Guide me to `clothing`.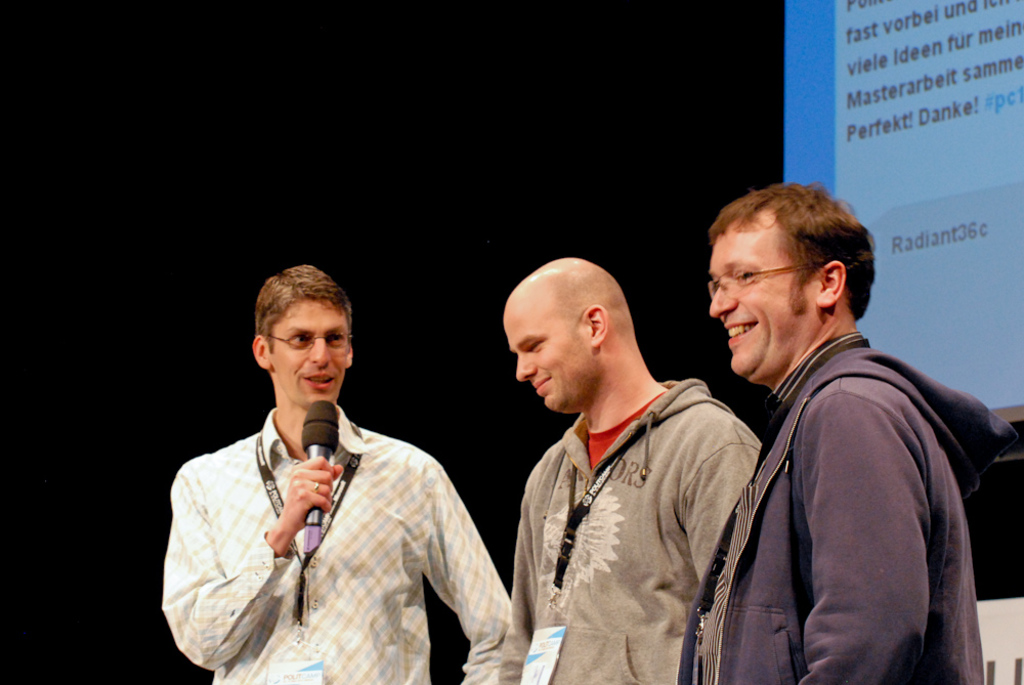
Guidance: [509,368,759,684].
